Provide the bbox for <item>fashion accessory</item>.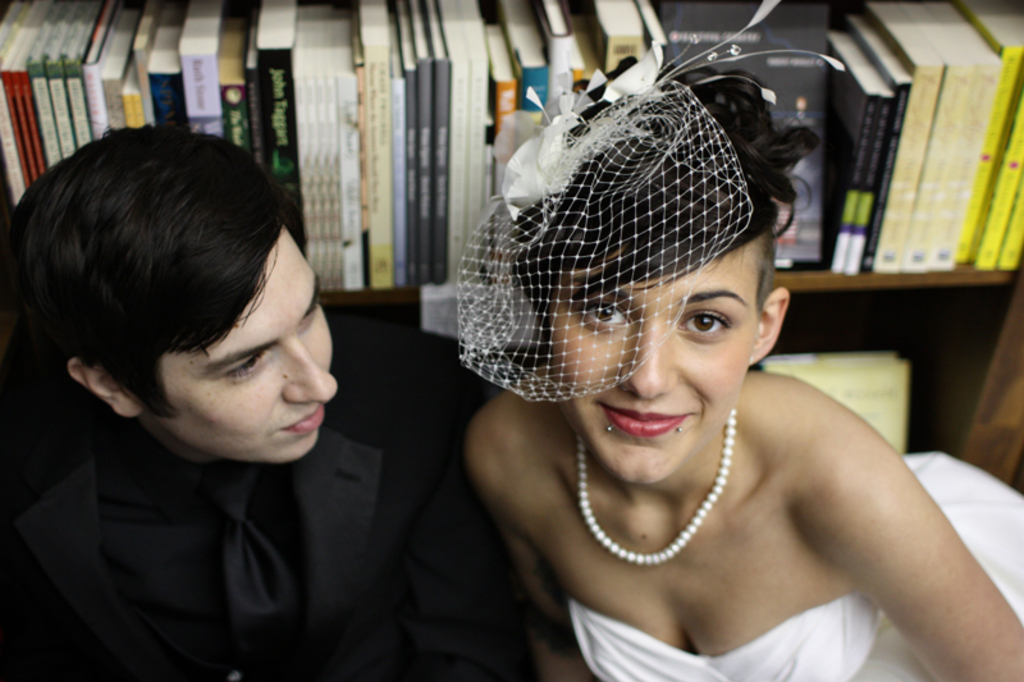
detection(573, 404, 737, 566).
